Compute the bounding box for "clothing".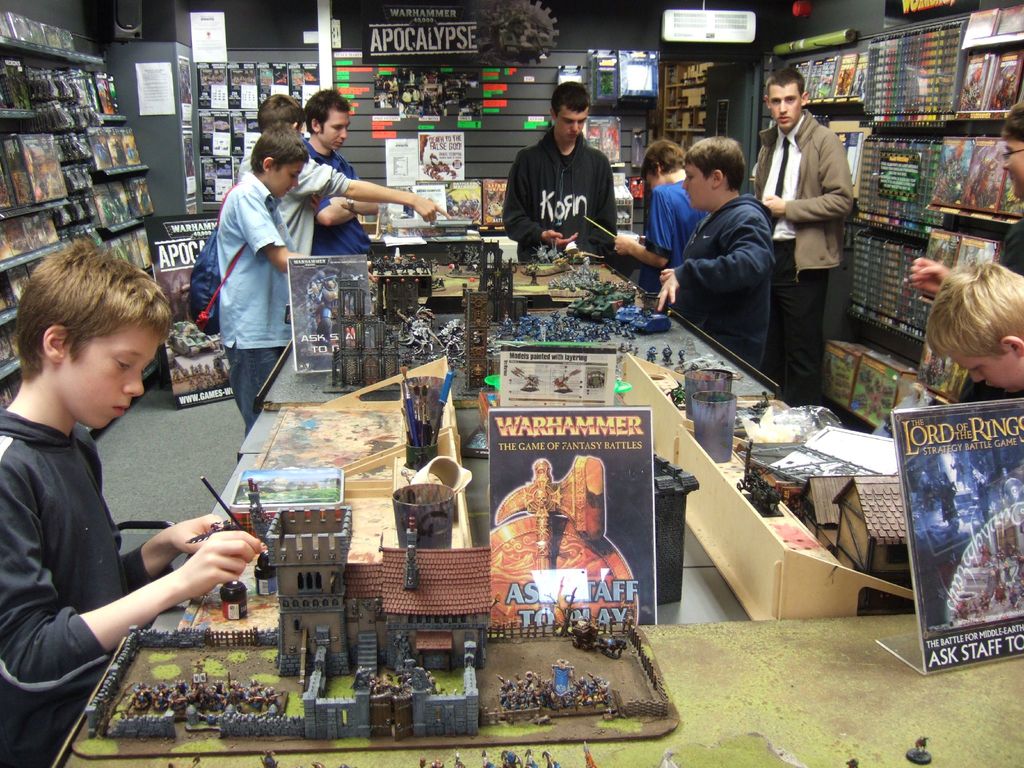
bbox=(957, 223, 1023, 404).
